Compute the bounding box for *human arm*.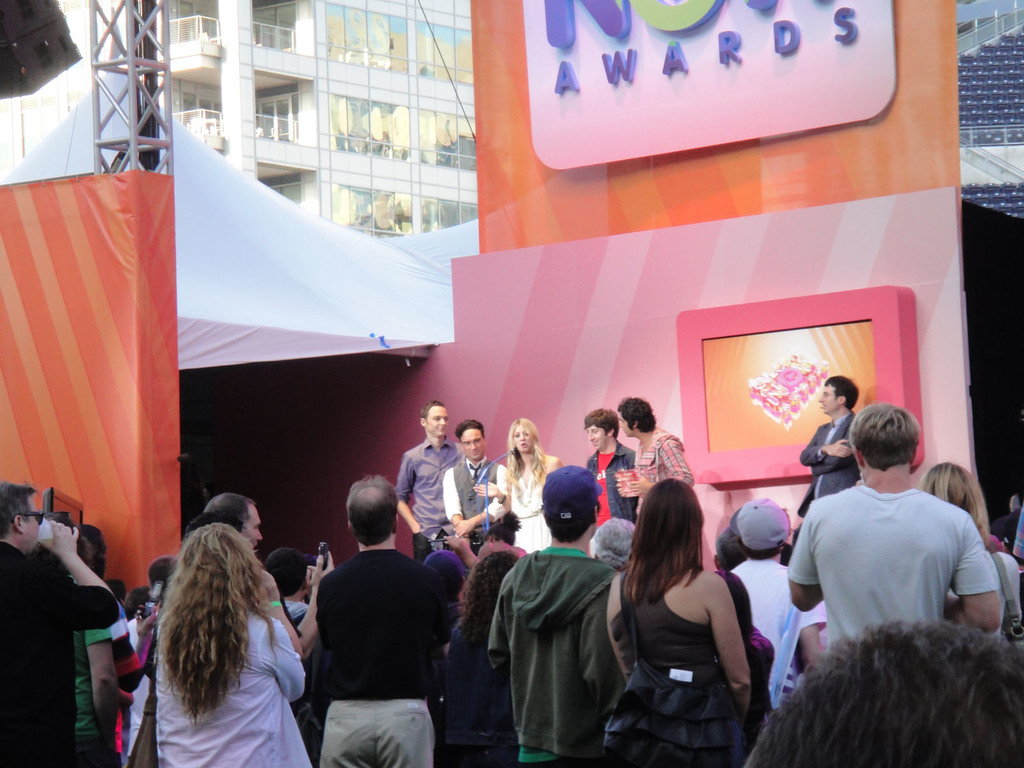
detection(255, 623, 307, 701).
